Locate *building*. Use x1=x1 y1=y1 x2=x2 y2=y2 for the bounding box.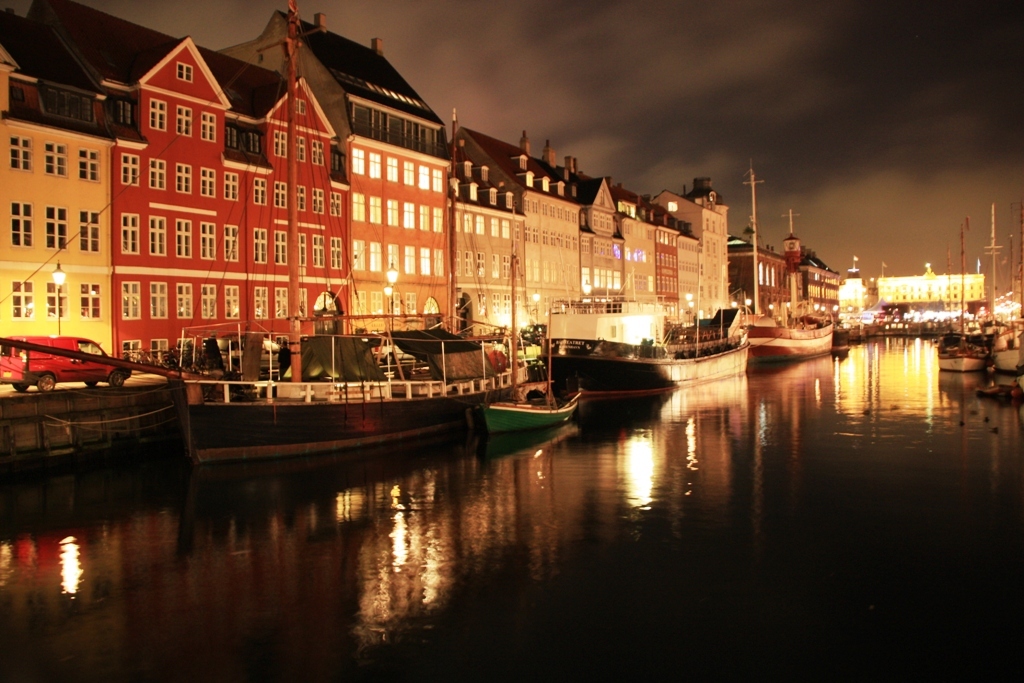
x1=0 y1=3 x2=502 y2=374.
